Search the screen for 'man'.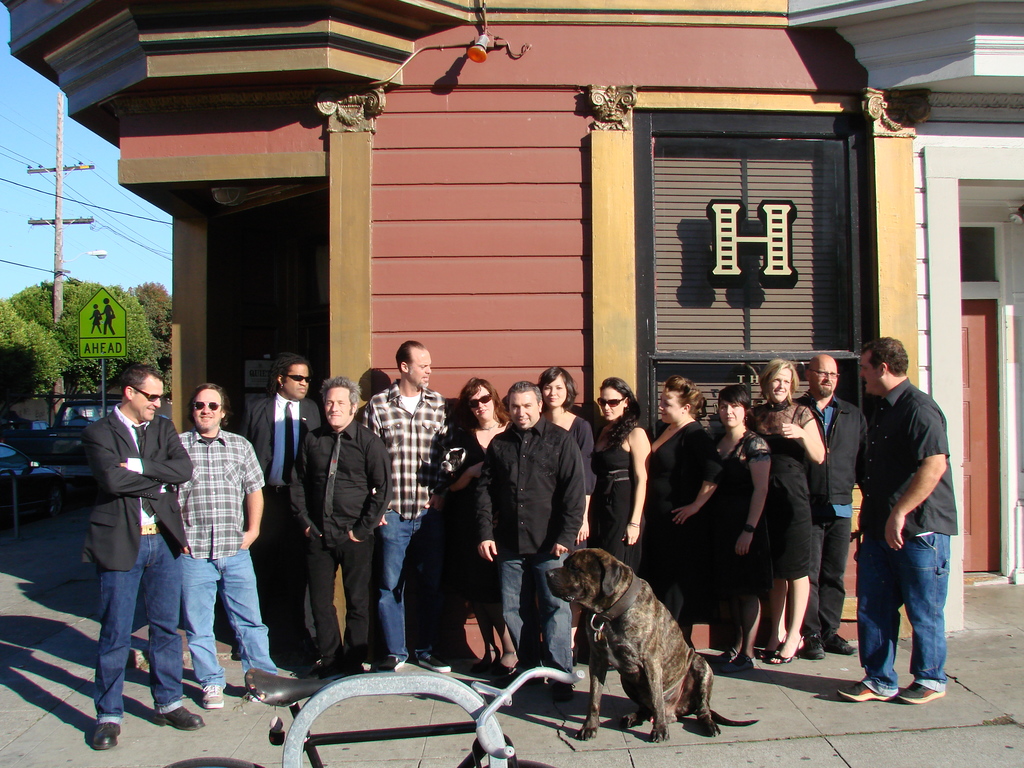
Found at box=[95, 361, 209, 754].
